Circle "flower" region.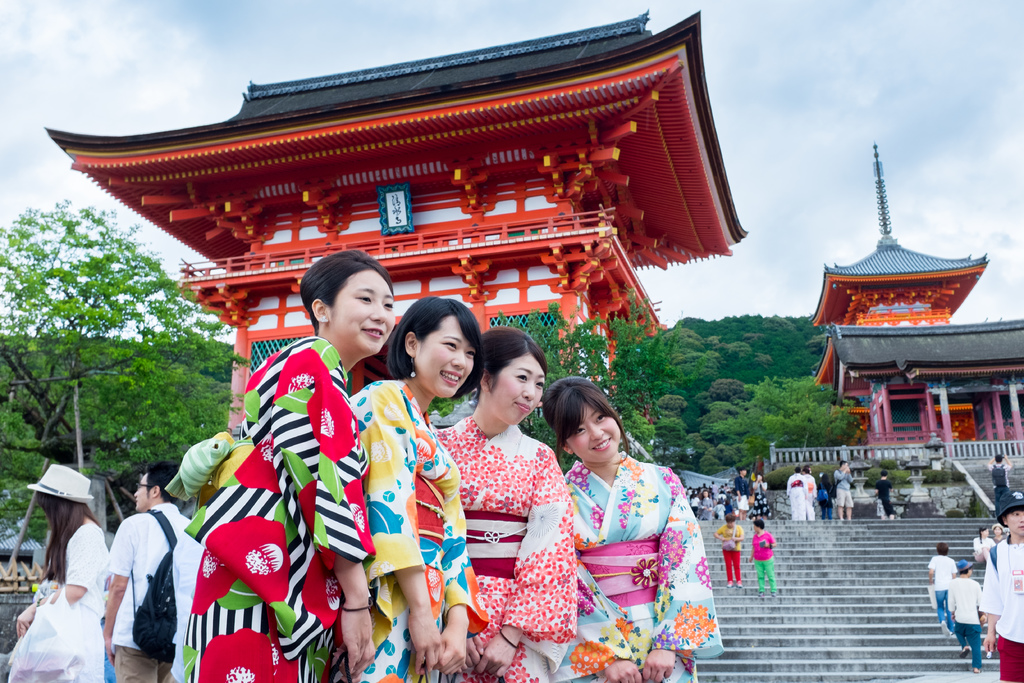
Region: 592:500:607:529.
